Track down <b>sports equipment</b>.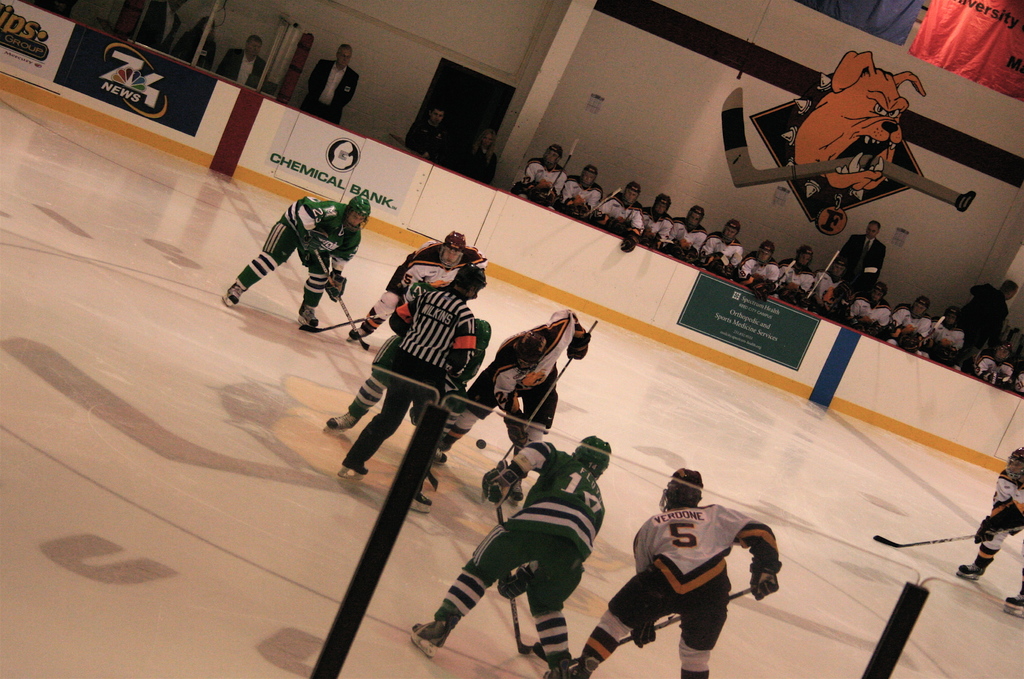
Tracked to (344, 192, 371, 231).
